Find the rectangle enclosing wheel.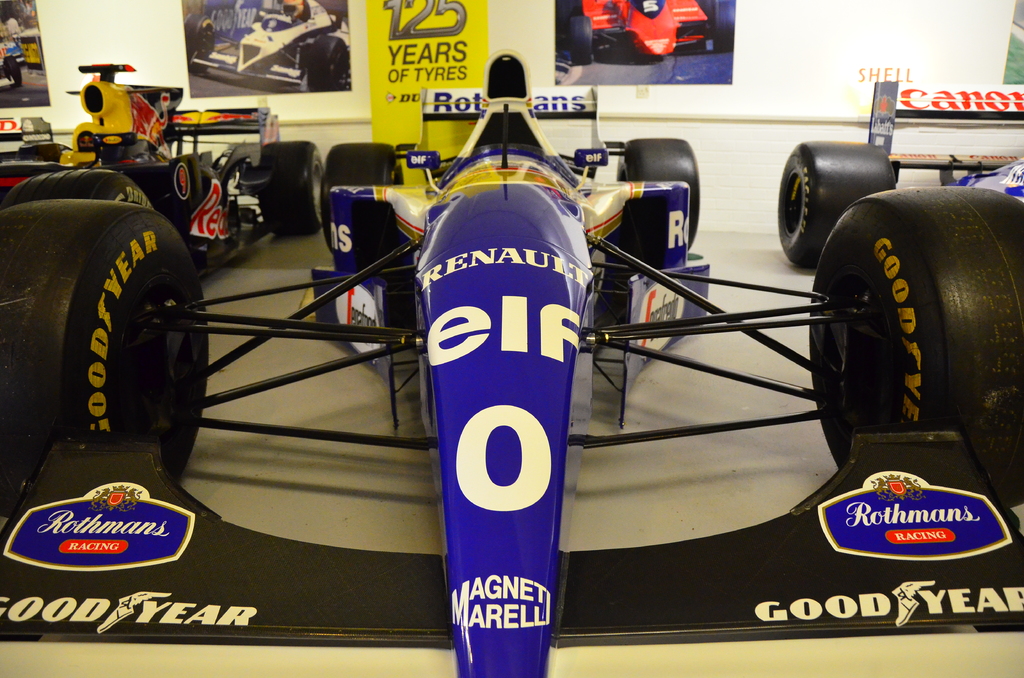
{"left": 814, "top": 181, "right": 1023, "bottom": 494}.
